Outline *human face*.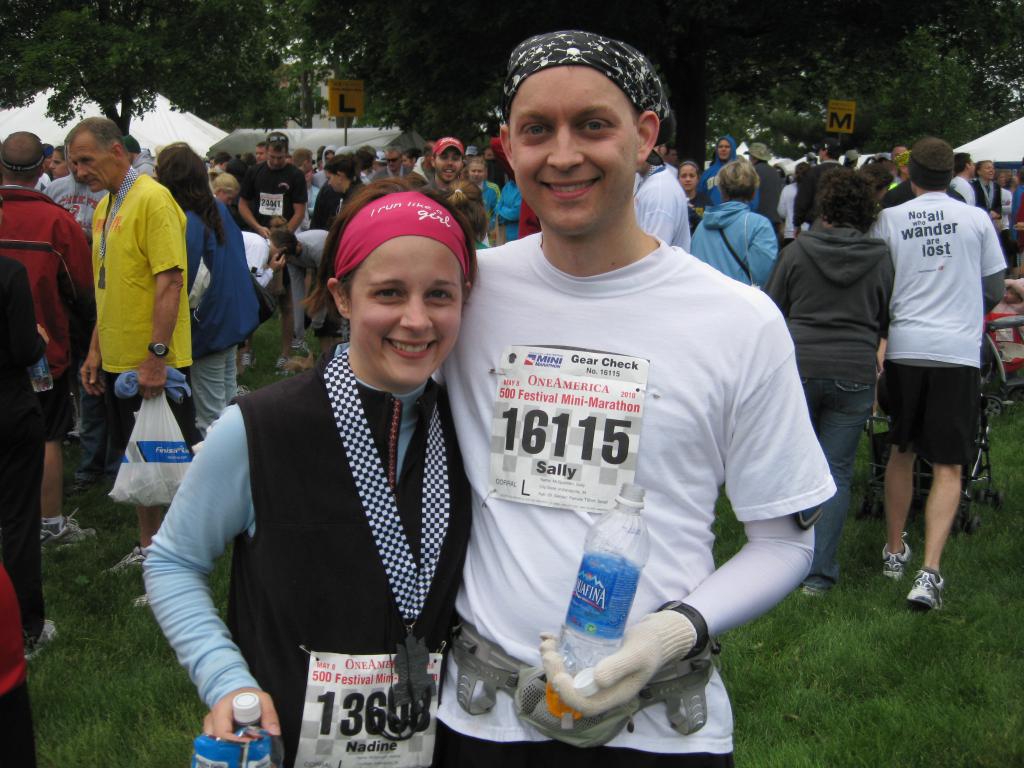
Outline: pyautogui.locateOnScreen(355, 239, 461, 389).
